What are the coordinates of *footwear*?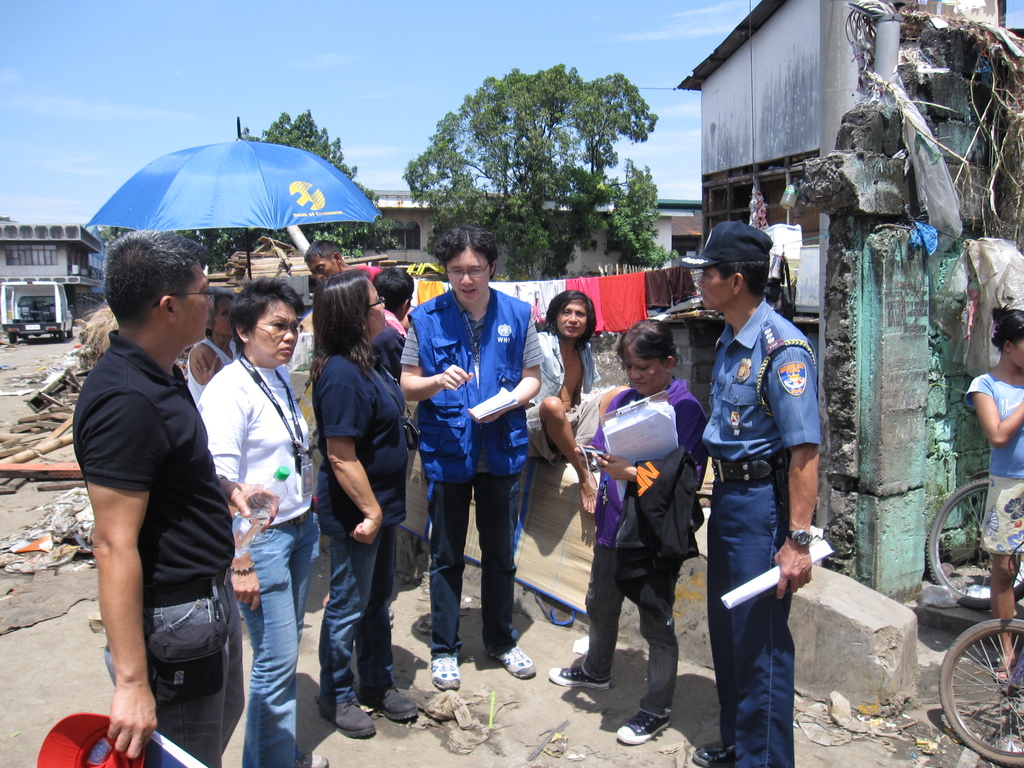
(x1=615, y1=709, x2=669, y2=744).
